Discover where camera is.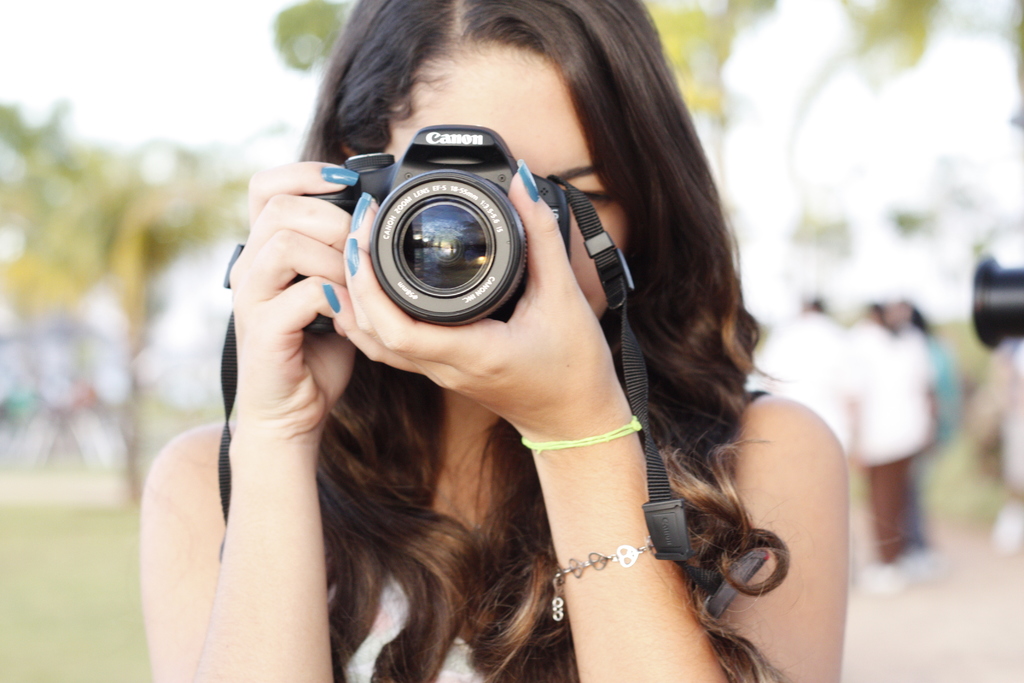
Discovered at 339:120:620:387.
